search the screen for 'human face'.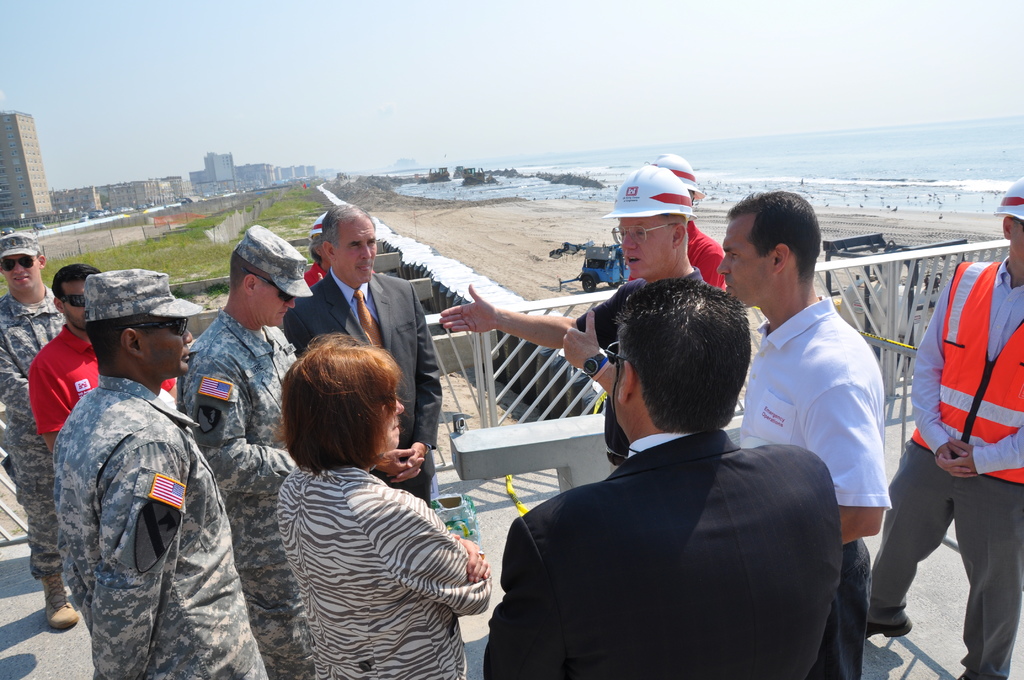
Found at BBox(251, 275, 293, 327).
